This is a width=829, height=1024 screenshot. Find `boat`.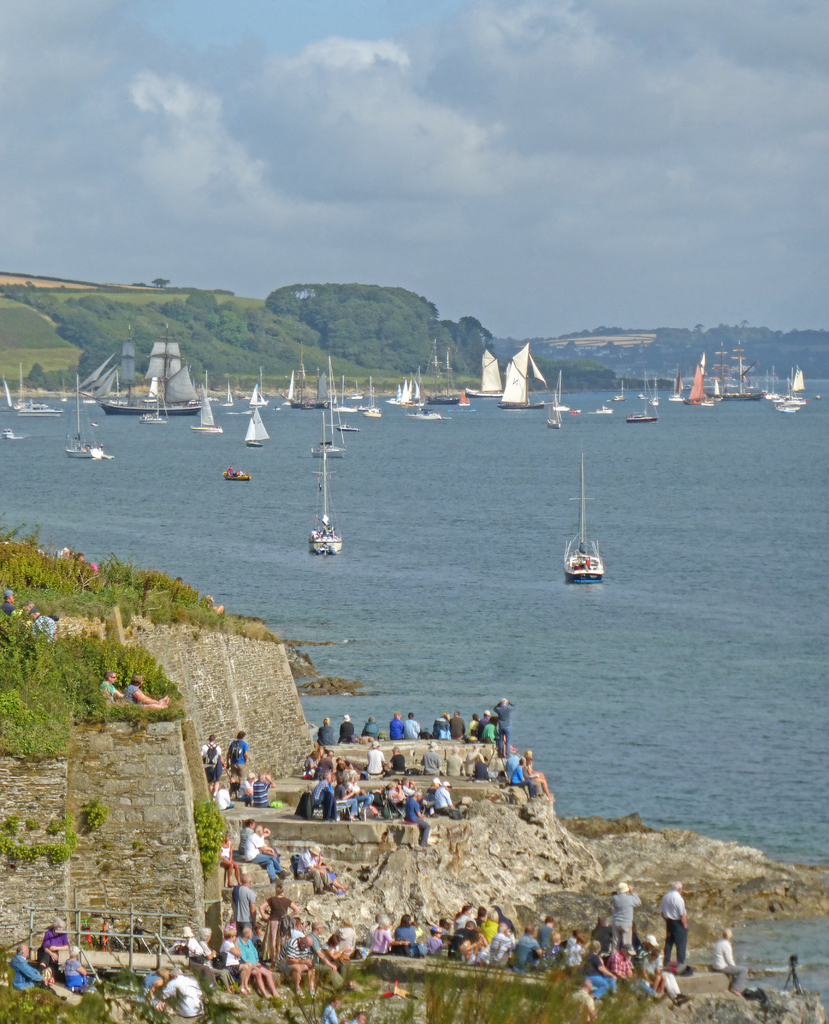
Bounding box: select_region(498, 341, 543, 409).
